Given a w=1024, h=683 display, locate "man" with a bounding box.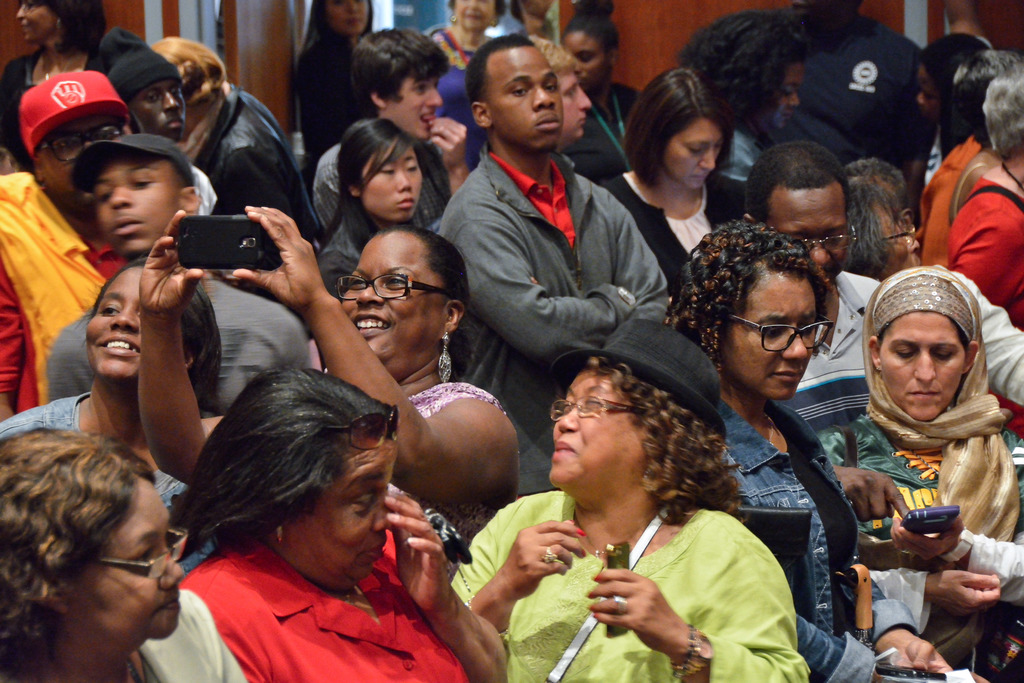
Located: BBox(47, 133, 305, 416).
